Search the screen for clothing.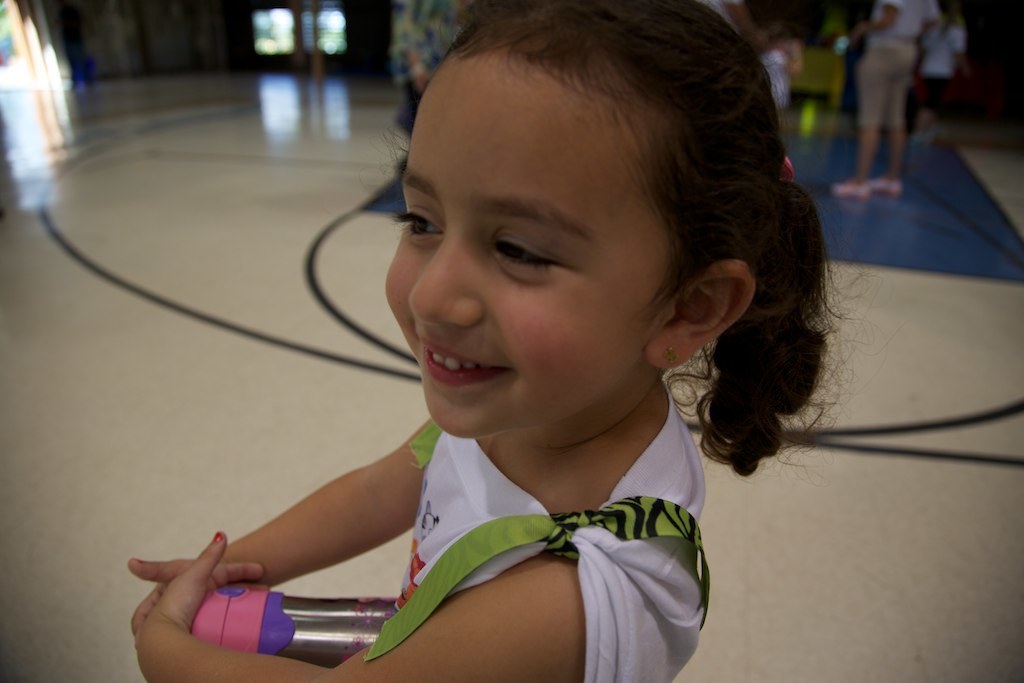
Found at x1=858, y1=0, x2=942, y2=134.
